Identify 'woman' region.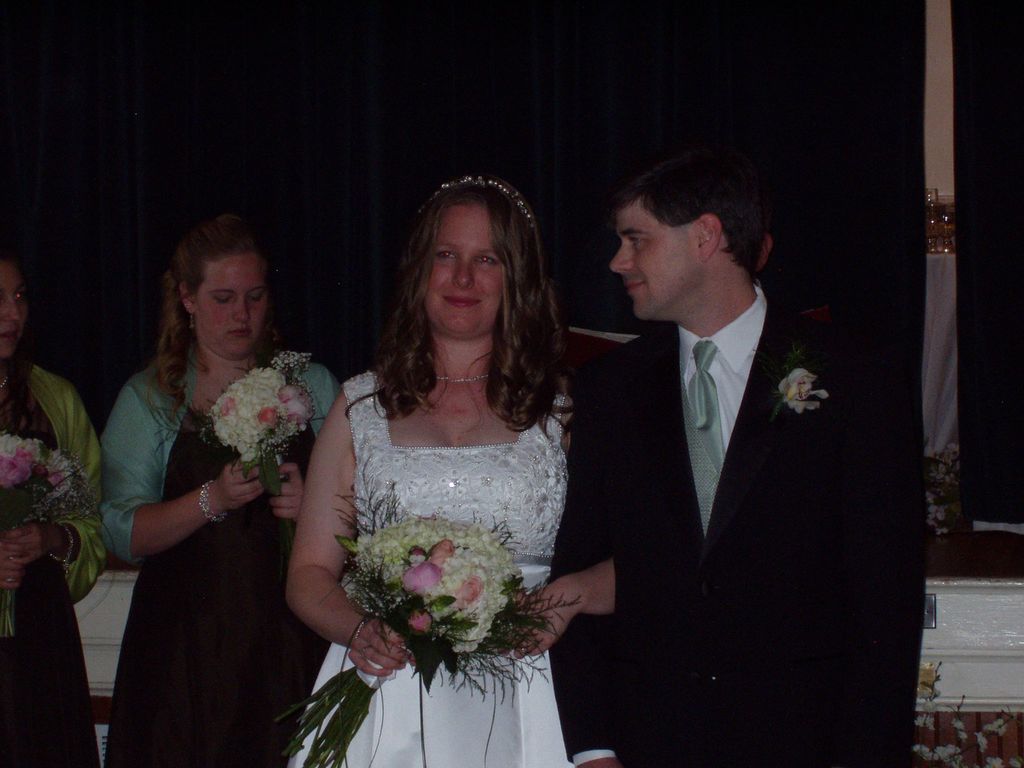
Region: 95,221,346,767.
